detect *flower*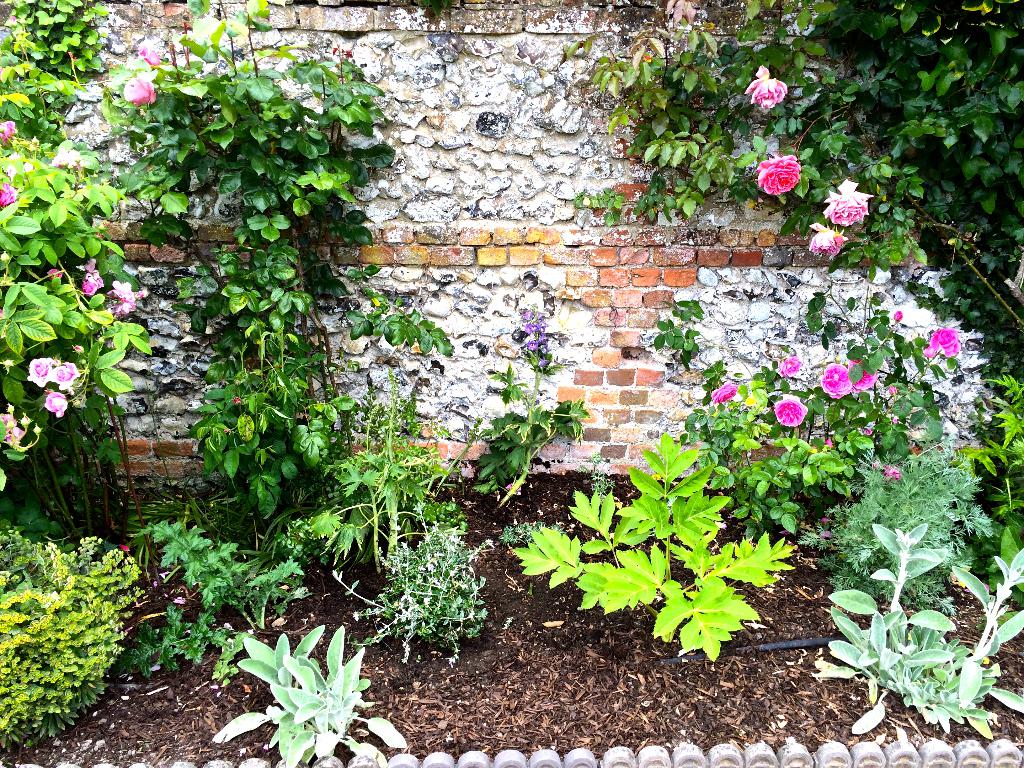
776,352,800,380
